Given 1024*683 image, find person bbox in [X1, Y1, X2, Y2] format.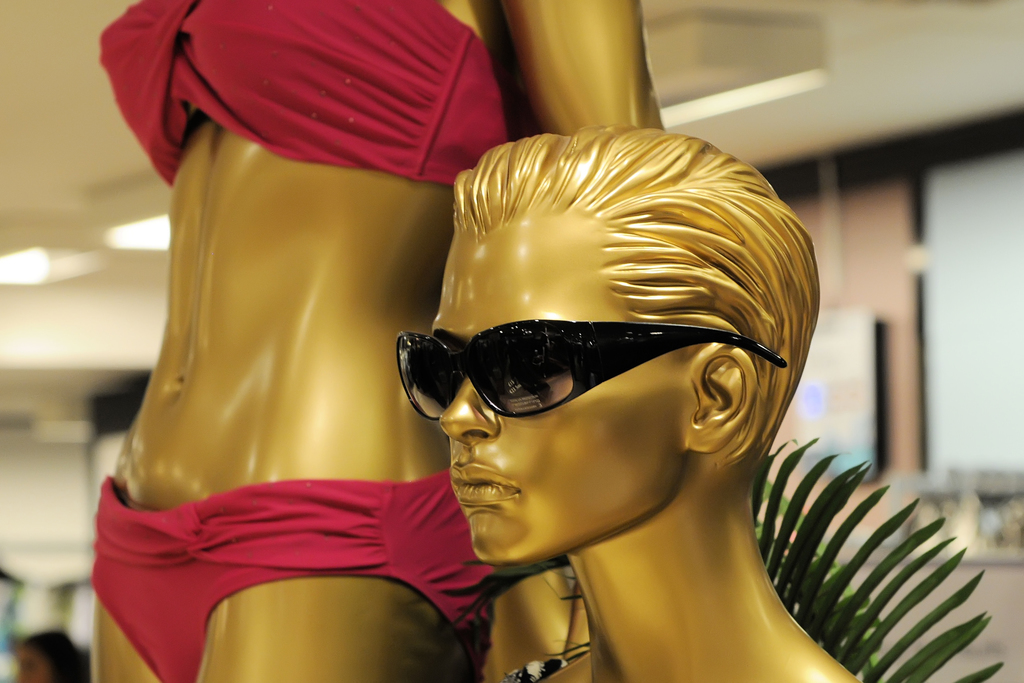
[91, 0, 665, 682].
